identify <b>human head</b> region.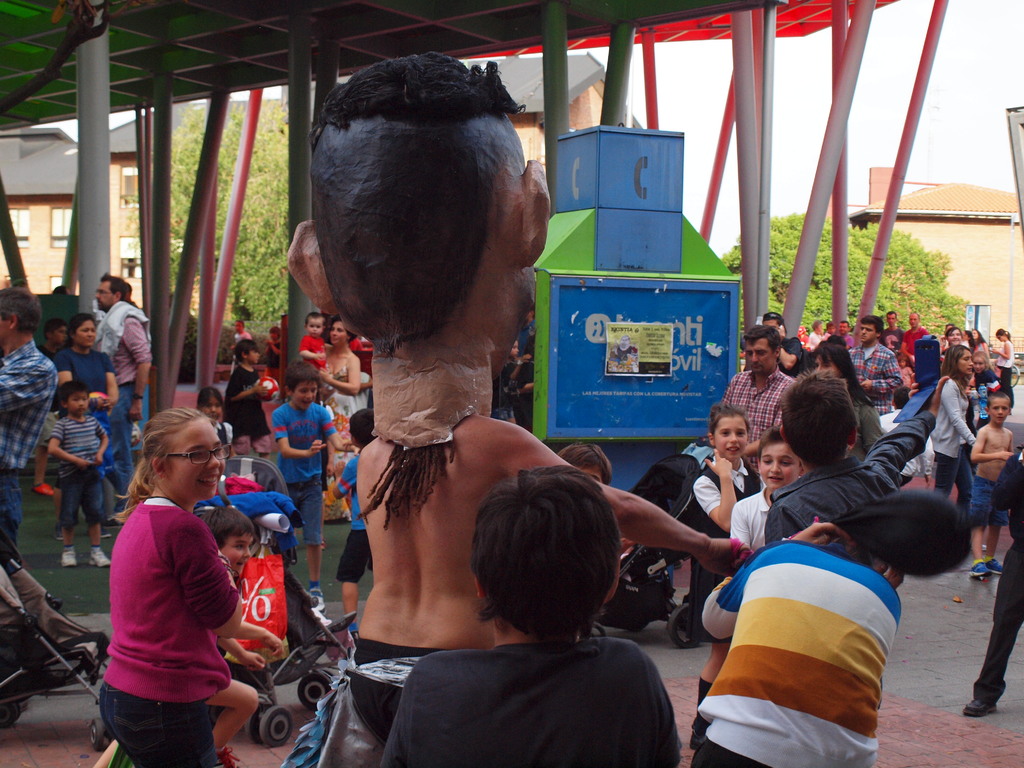
Region: 266 326 278 342.
